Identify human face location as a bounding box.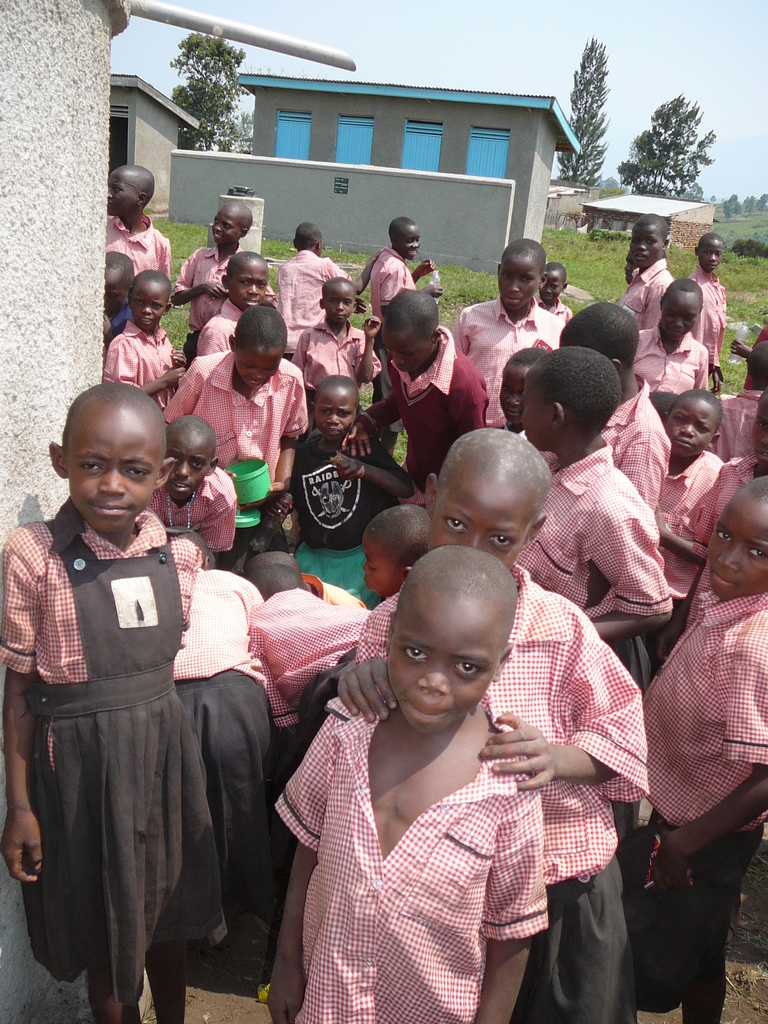
locate(65, 410, 156, 527).
